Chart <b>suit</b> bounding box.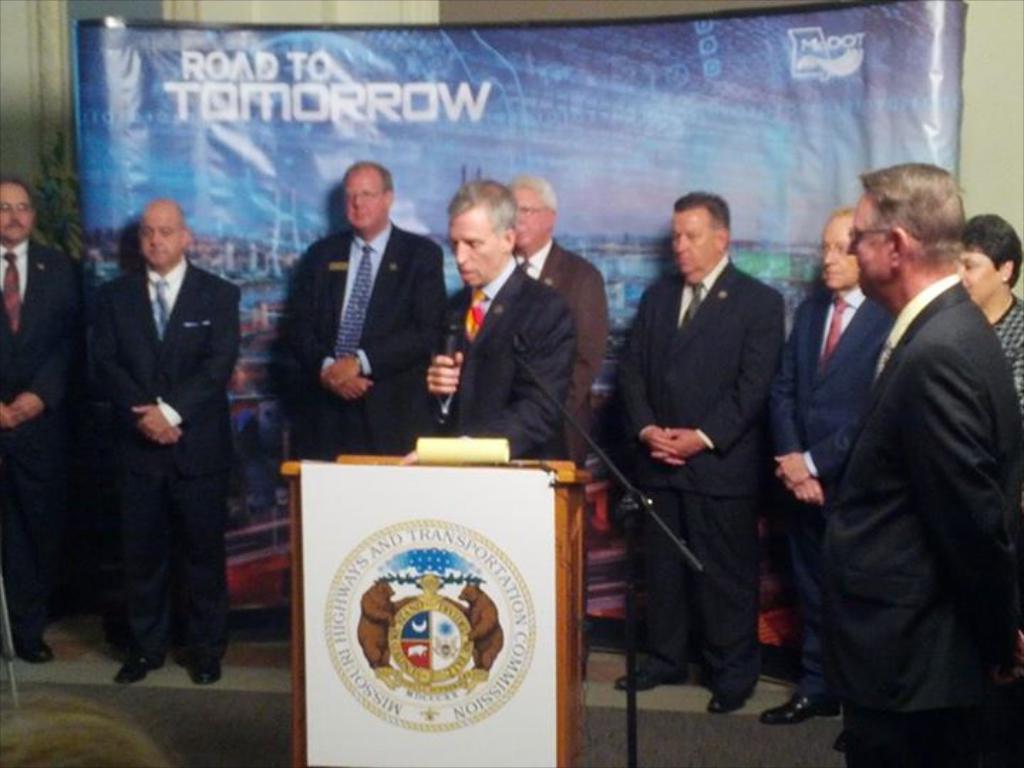
Charted: [left=282, top=222, right=442, bottom=459].
